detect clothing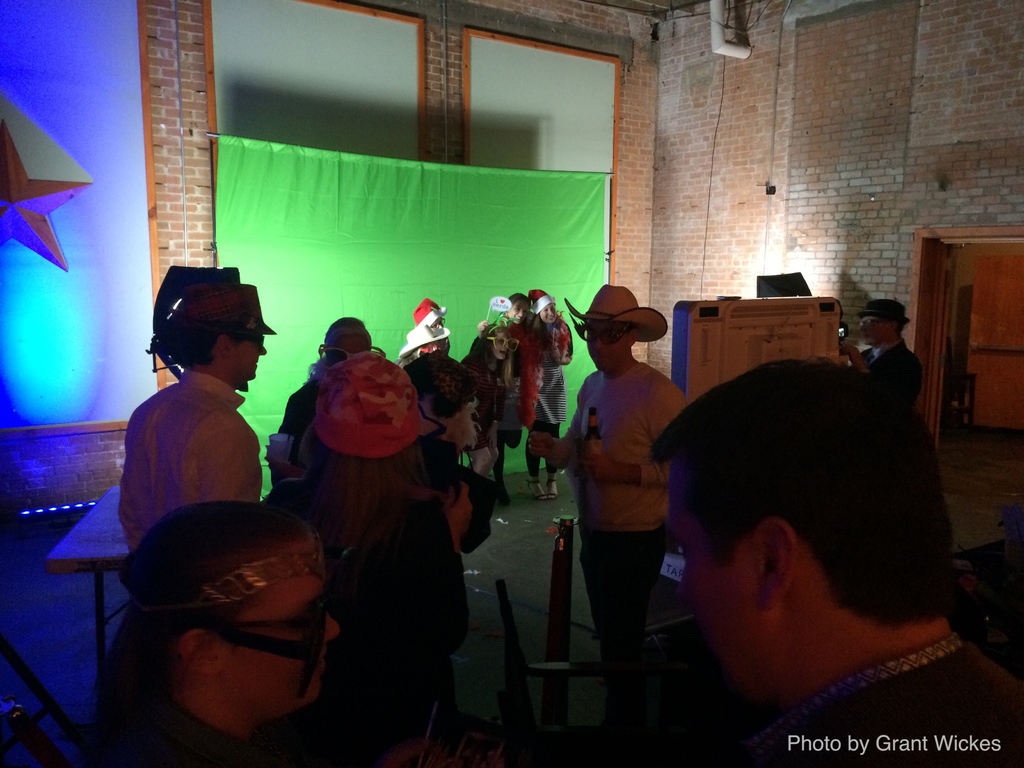
select_region(221, 569, 339, 717)
